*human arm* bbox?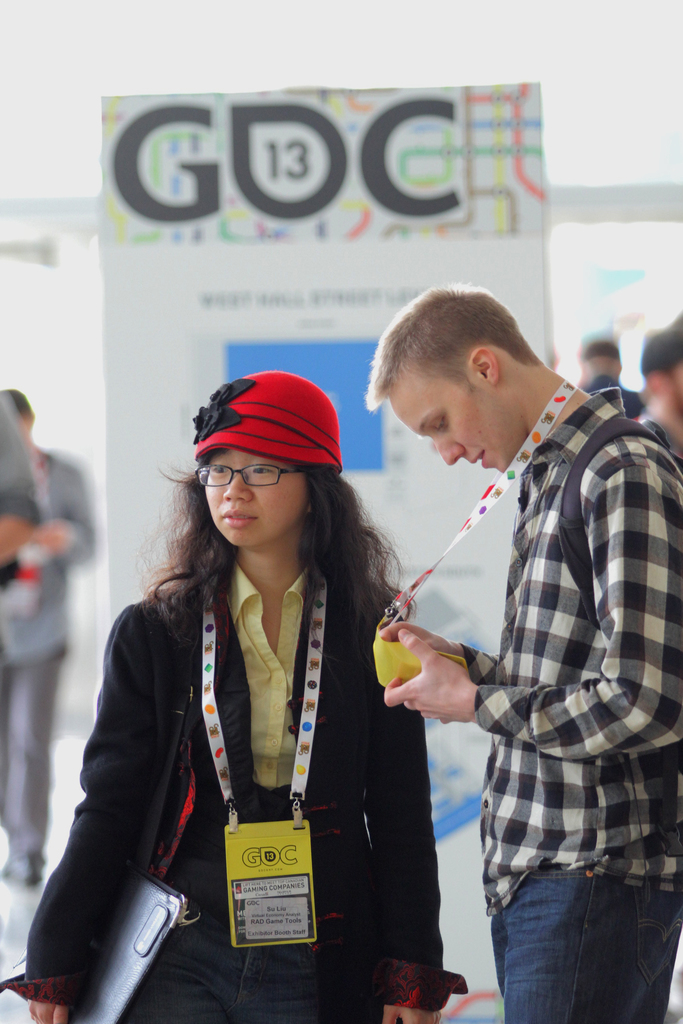
[left=376, top=612, right=498, bottom=686]
